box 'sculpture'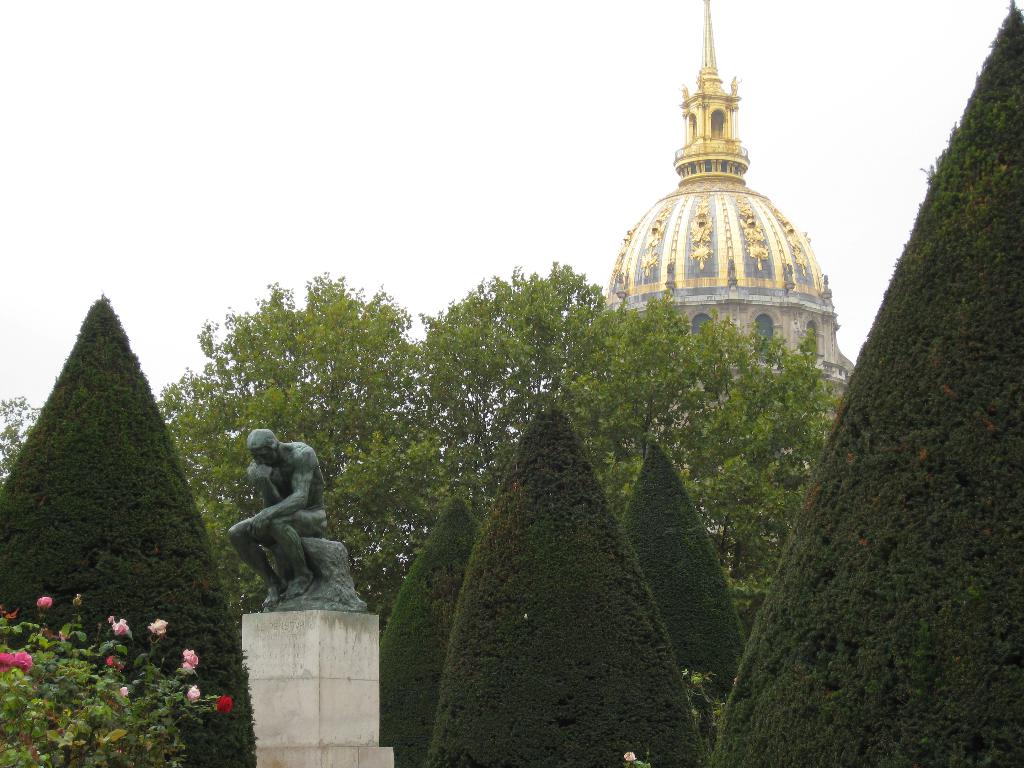
211:431:352:630
